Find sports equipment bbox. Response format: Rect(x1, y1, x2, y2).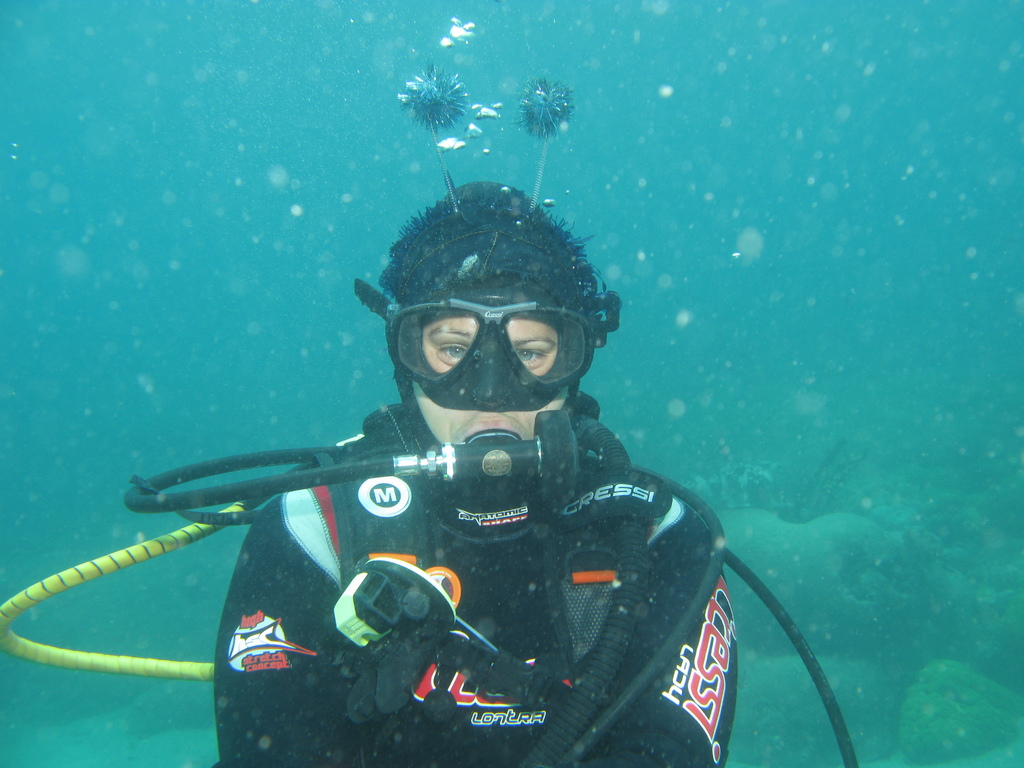
Rect(388, 299, 599, 411).
